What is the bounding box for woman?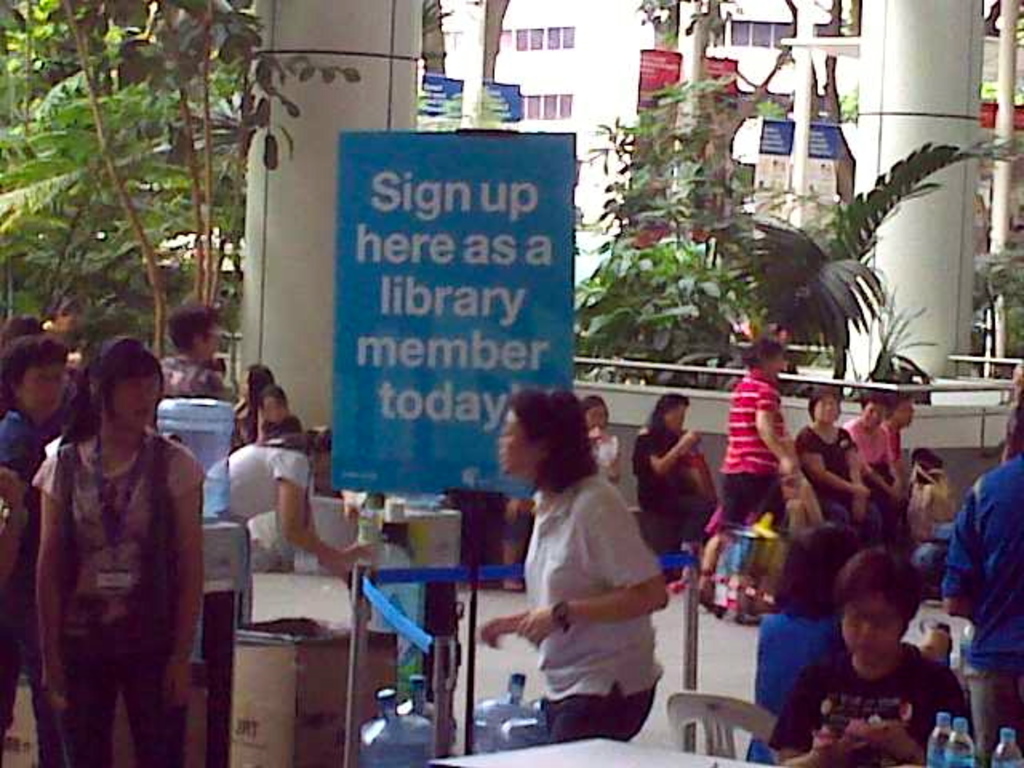
<box>192,422,376,688</box>.
